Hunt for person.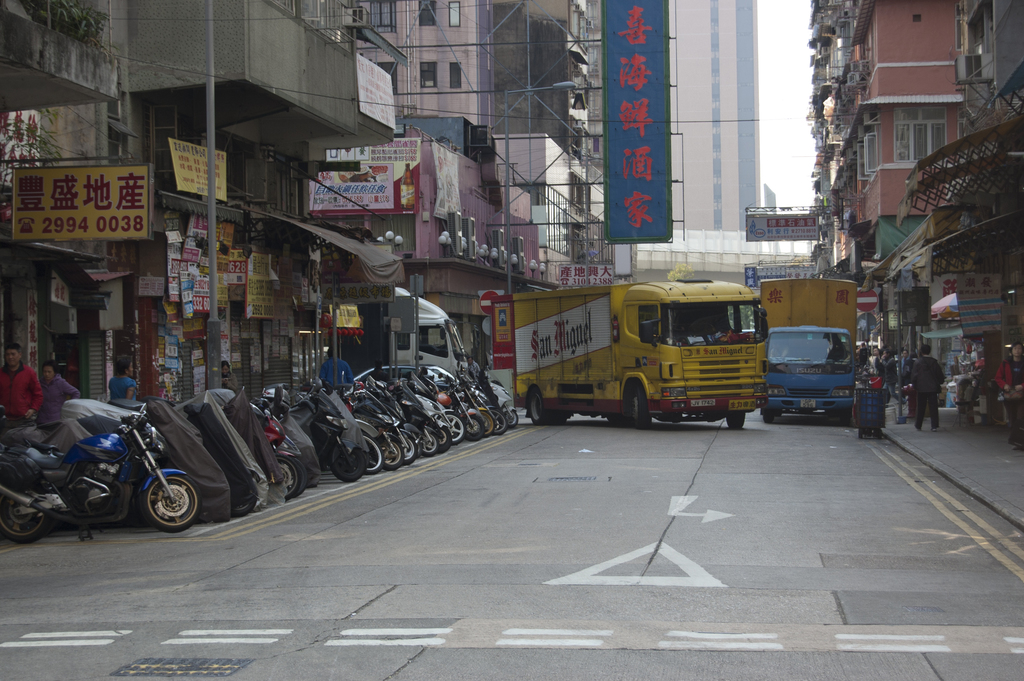
Hunted down at (left=997, top=343, right=1023, bottom=452).
